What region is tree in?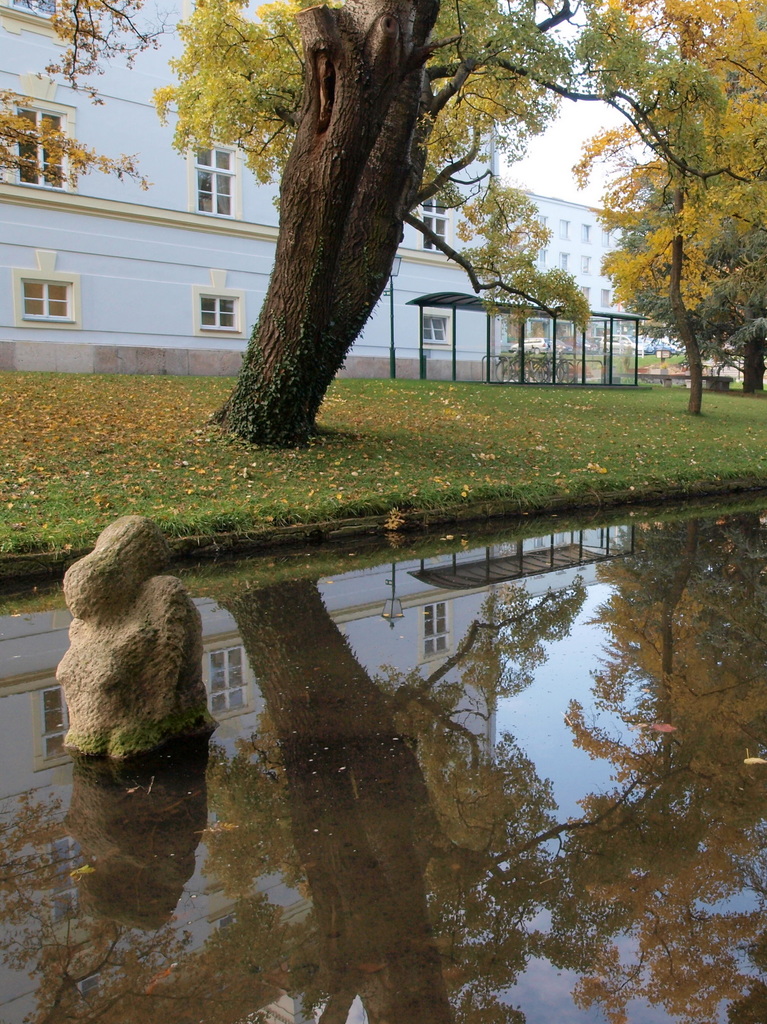
box=[0, 0, 184, 196].
